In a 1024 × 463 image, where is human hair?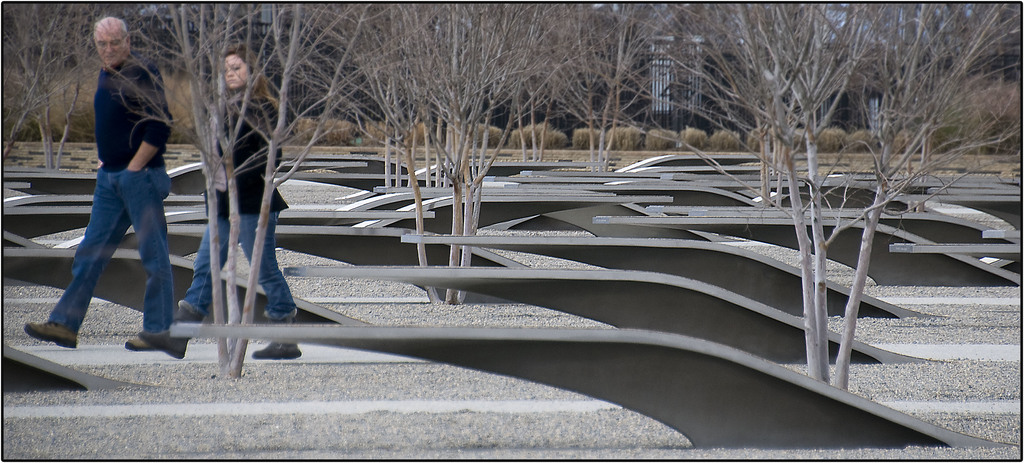
220:48:268:97.
